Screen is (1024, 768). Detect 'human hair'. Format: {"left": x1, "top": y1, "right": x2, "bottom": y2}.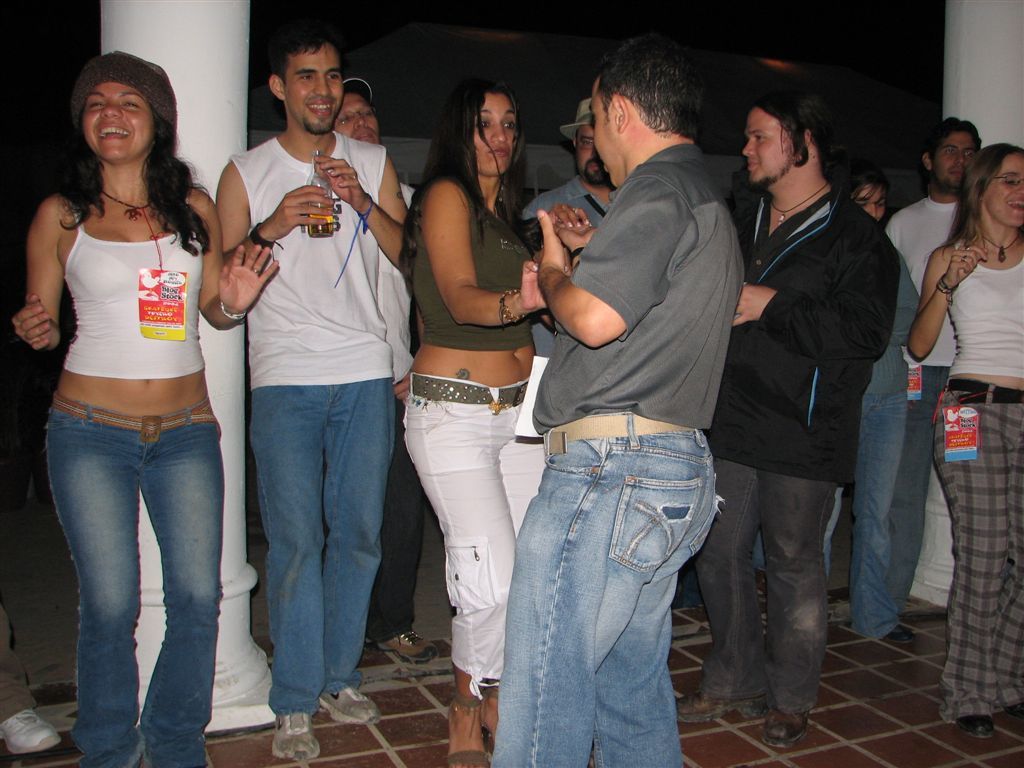
{"left": 595, "top": 32, "right": 705, "bottom": 141}.
